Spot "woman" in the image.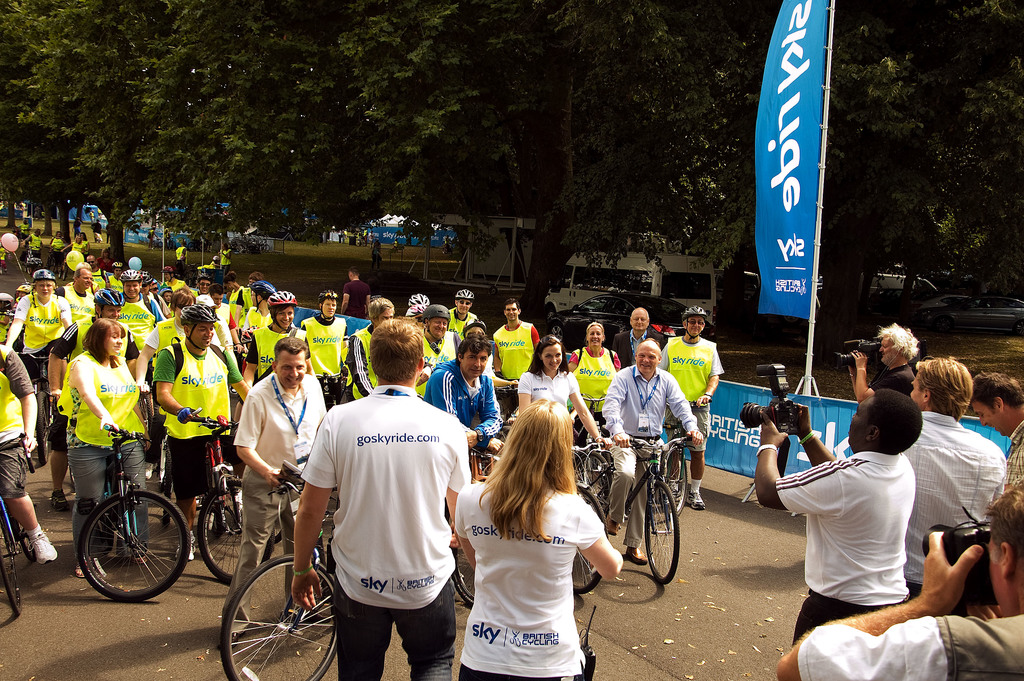
"woman" found at [x1=240, y1=290, x2=325, y2=447].
